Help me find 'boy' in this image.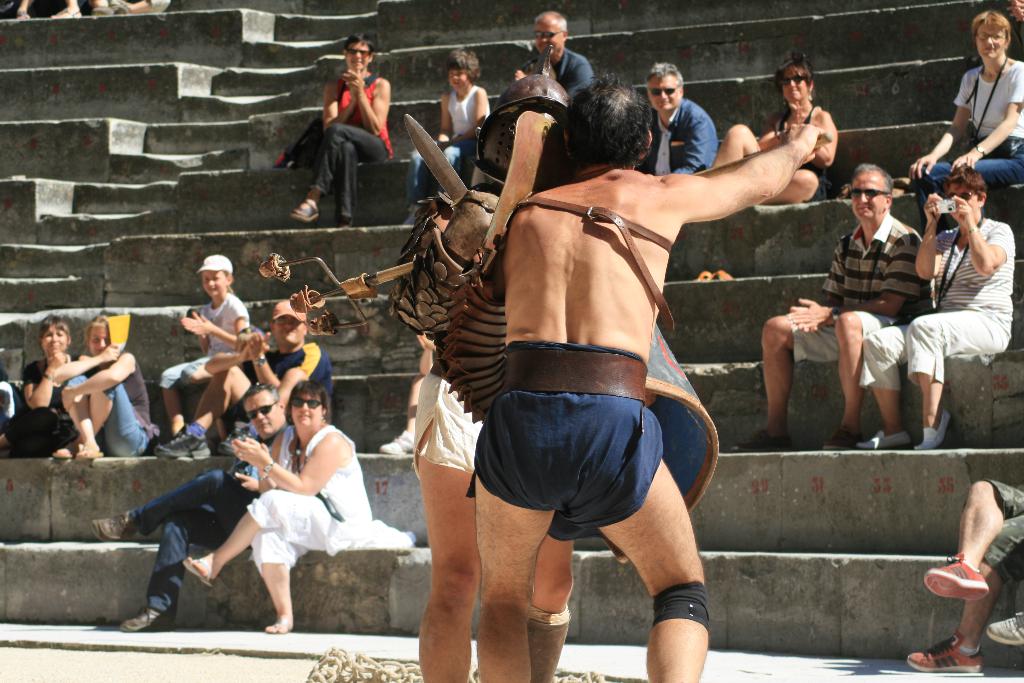
Found it: (x1=410, y1=49, x2=495, y2=227).
